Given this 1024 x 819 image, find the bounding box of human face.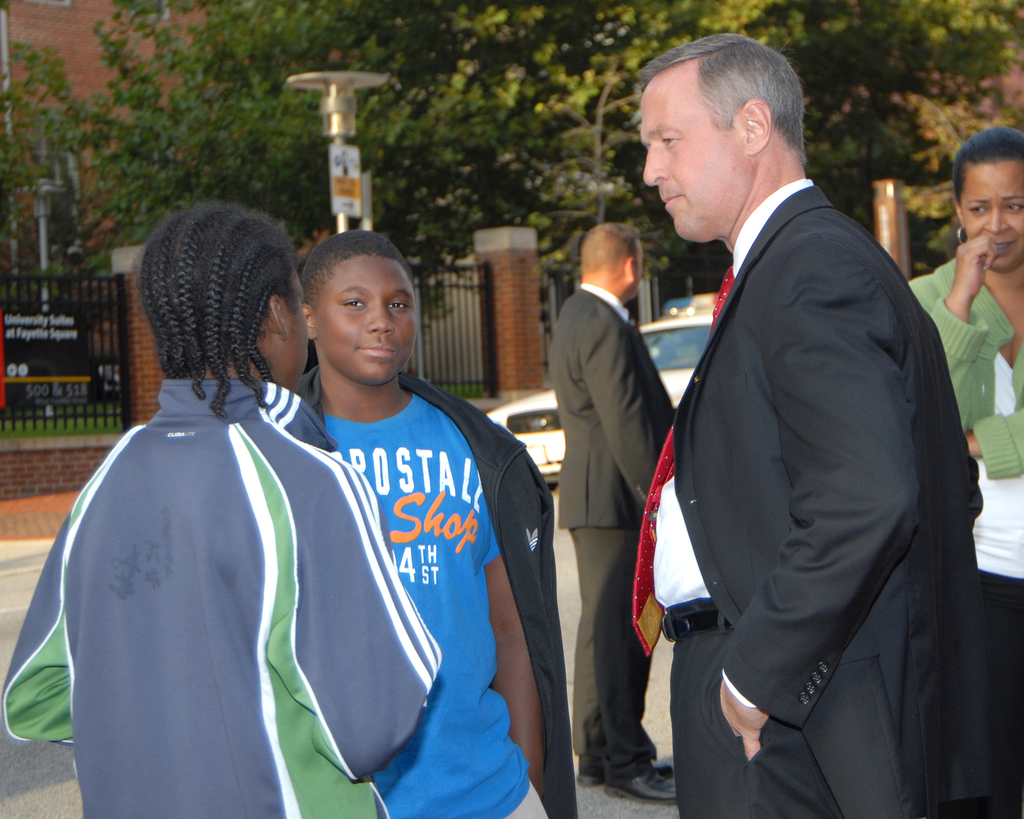
select_region(959, 157, 1023, 270).
